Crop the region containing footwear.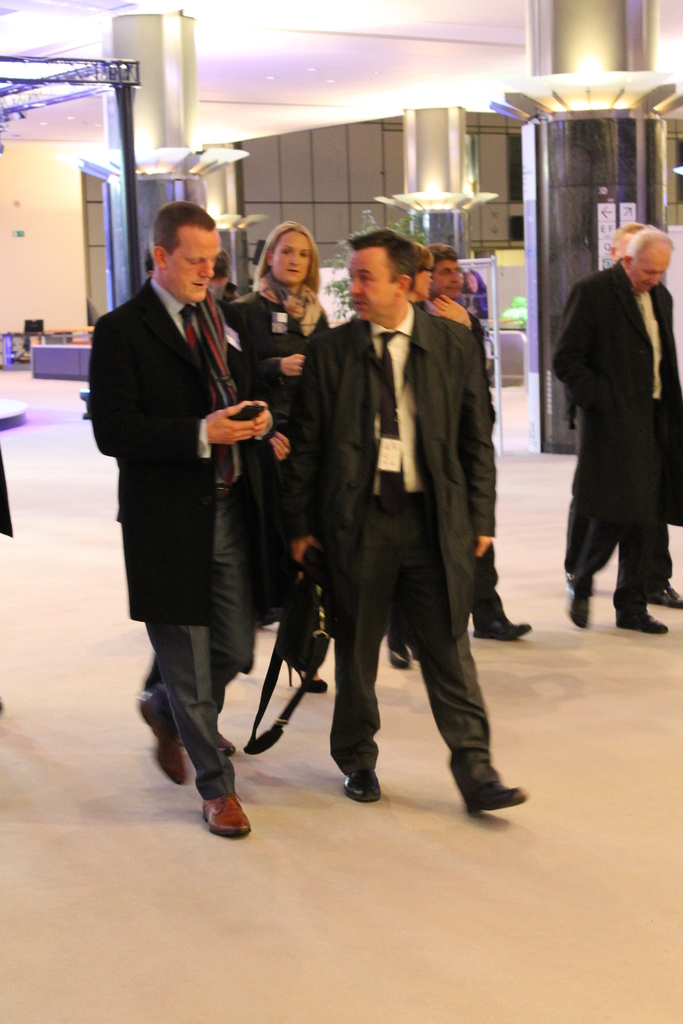
Crop region: <bbox>200, 788, 252, 841</bbox>.
